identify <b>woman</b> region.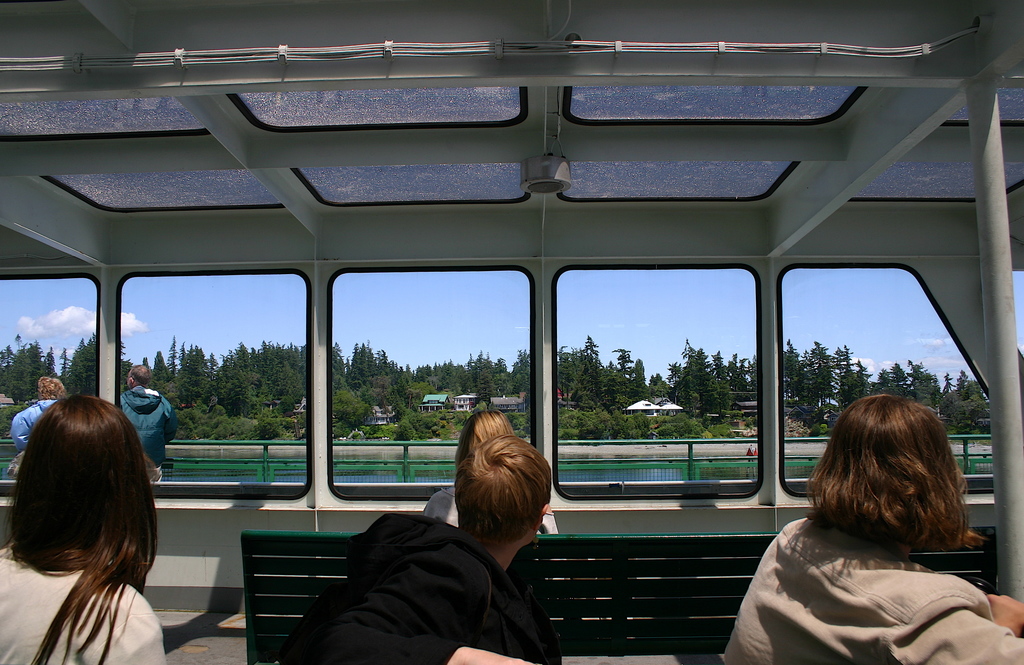
Region: 0,393,168,664.
